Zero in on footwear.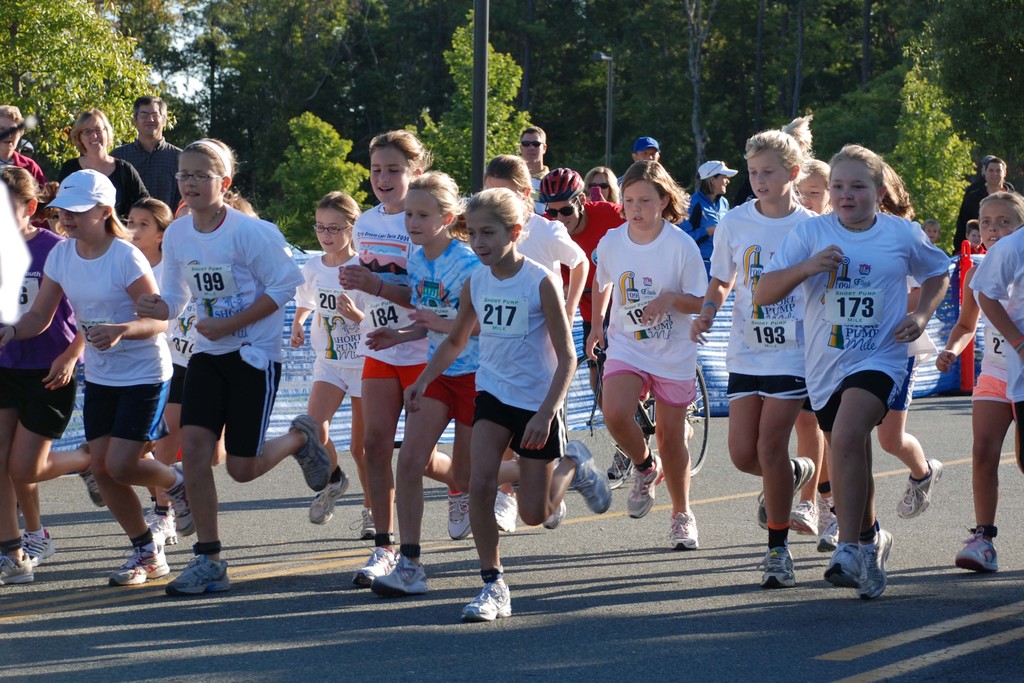
Zeroed in: {"left": 0, "top": 551, "right": 40, "bottom": 584}.
